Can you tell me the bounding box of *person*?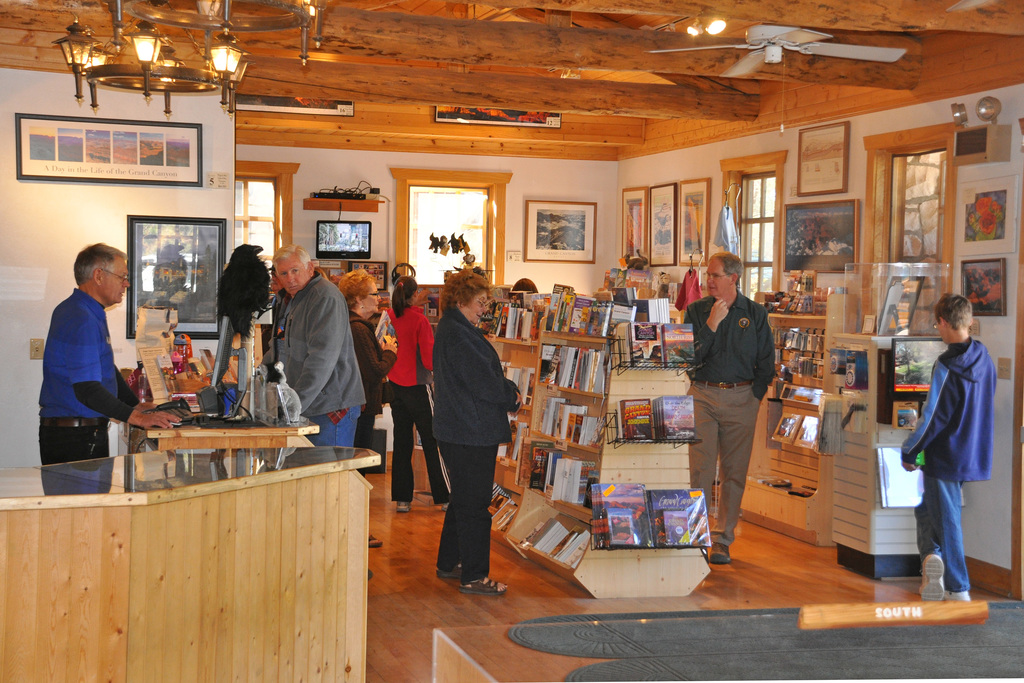
[x1=381, y1=271, x2=445, y2=518].
